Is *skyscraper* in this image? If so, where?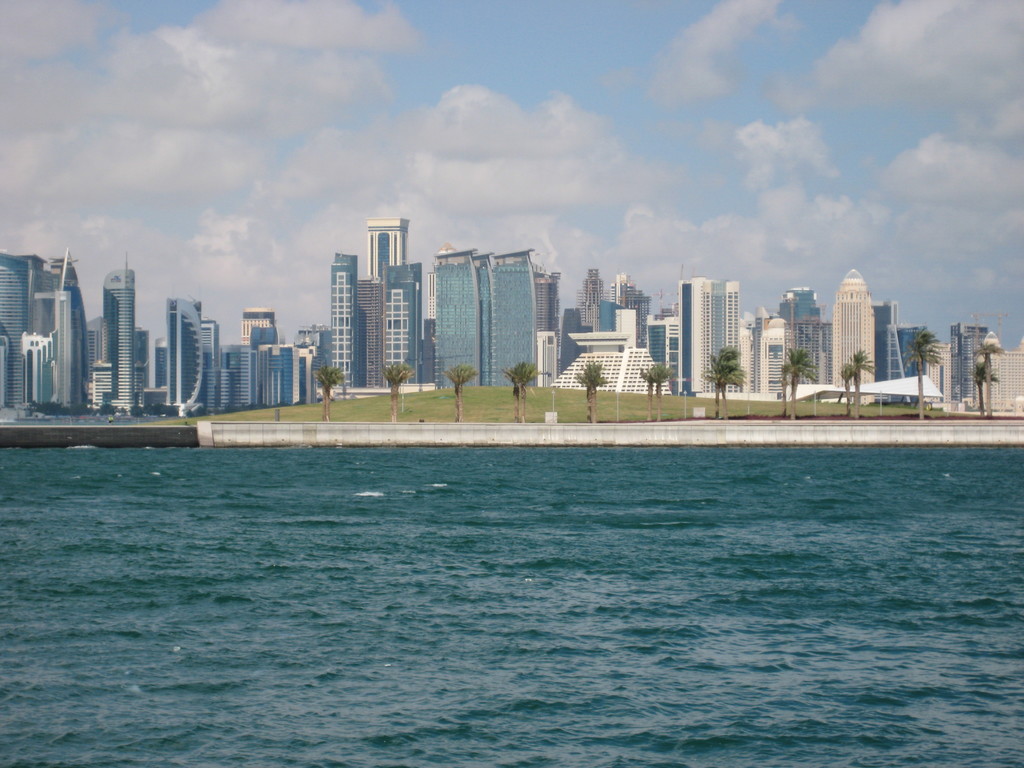
Yes, at 675 278 746 396.
